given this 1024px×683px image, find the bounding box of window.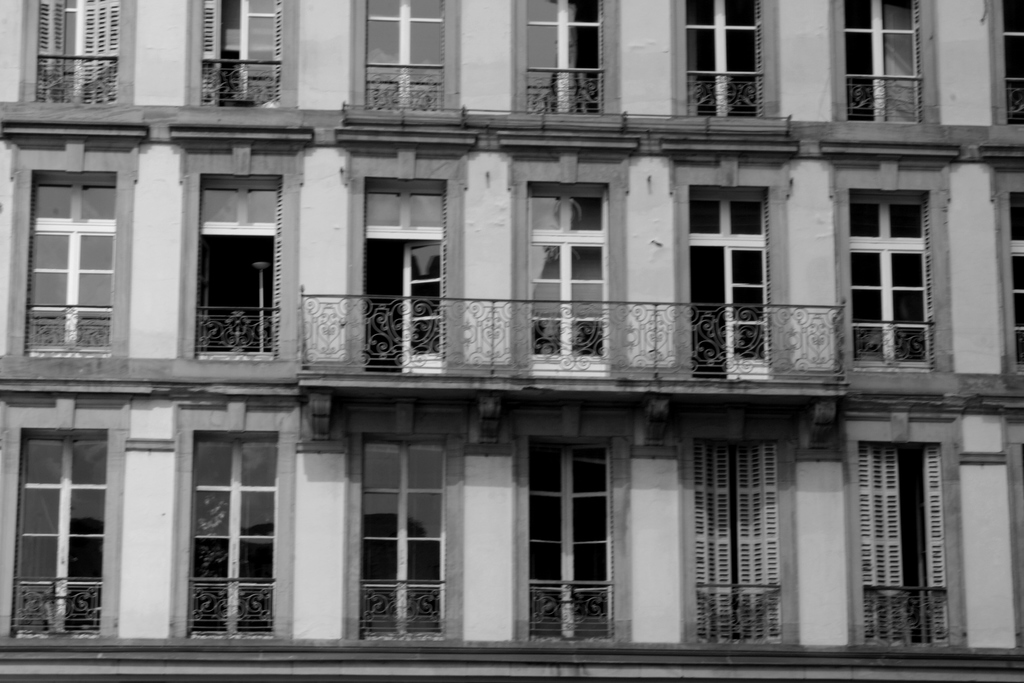
box=[515, 0, 606, 118].
